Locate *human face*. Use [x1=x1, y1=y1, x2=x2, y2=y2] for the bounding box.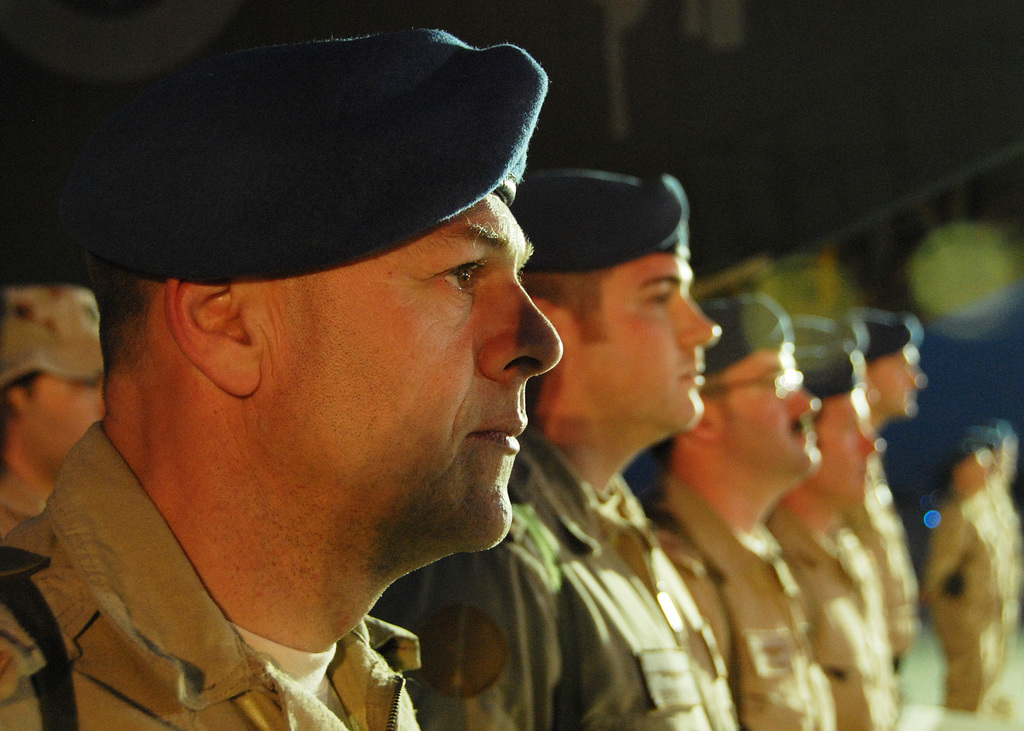
[x1=33, y1=374, x2=106, y2=469].
